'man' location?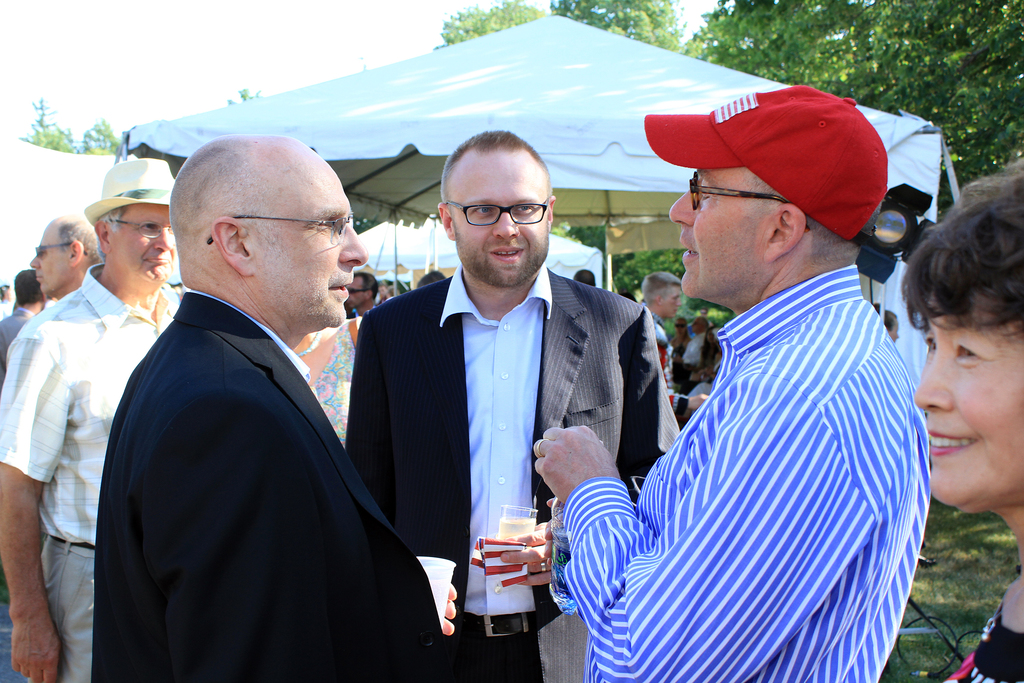
[92, 135, 461, 682]
